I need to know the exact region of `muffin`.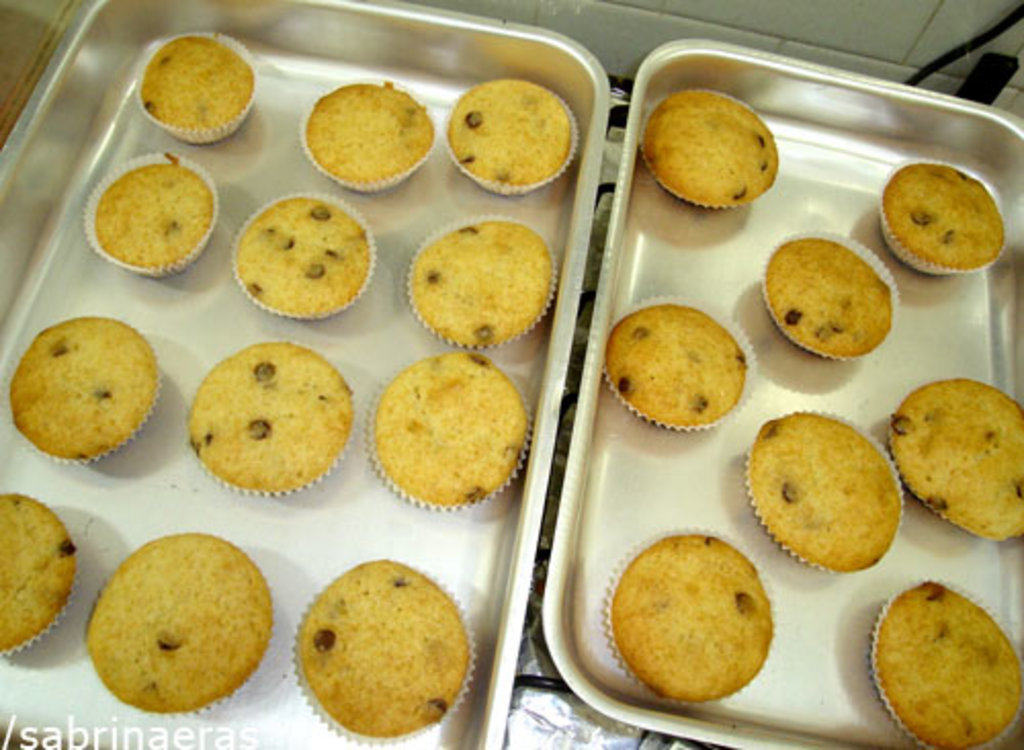
Region: x1=600 y1=293 x2=756 y2=430.
